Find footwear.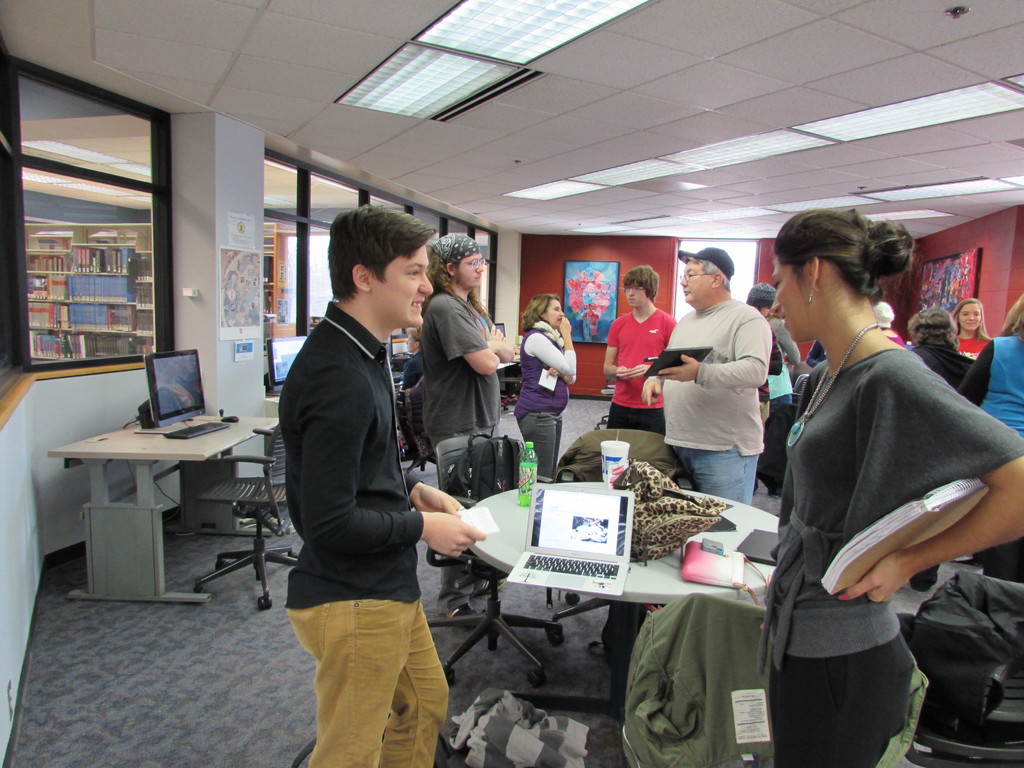
[447, 600, 479, 630].
